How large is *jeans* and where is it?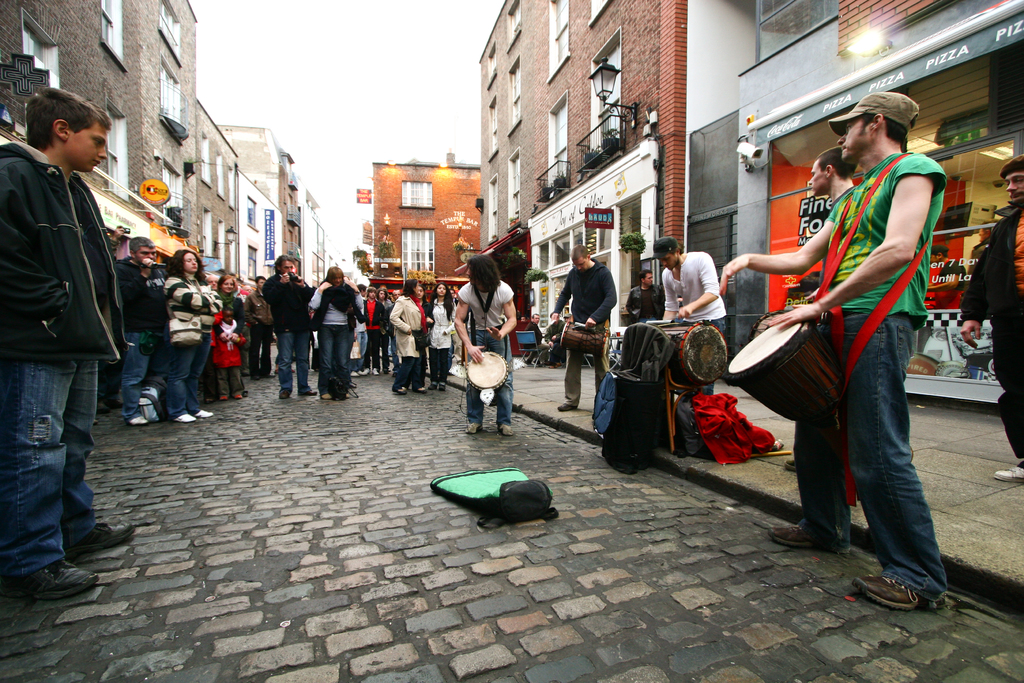
Bounding box: (left=319, top=322, right=354, bottom=399).
